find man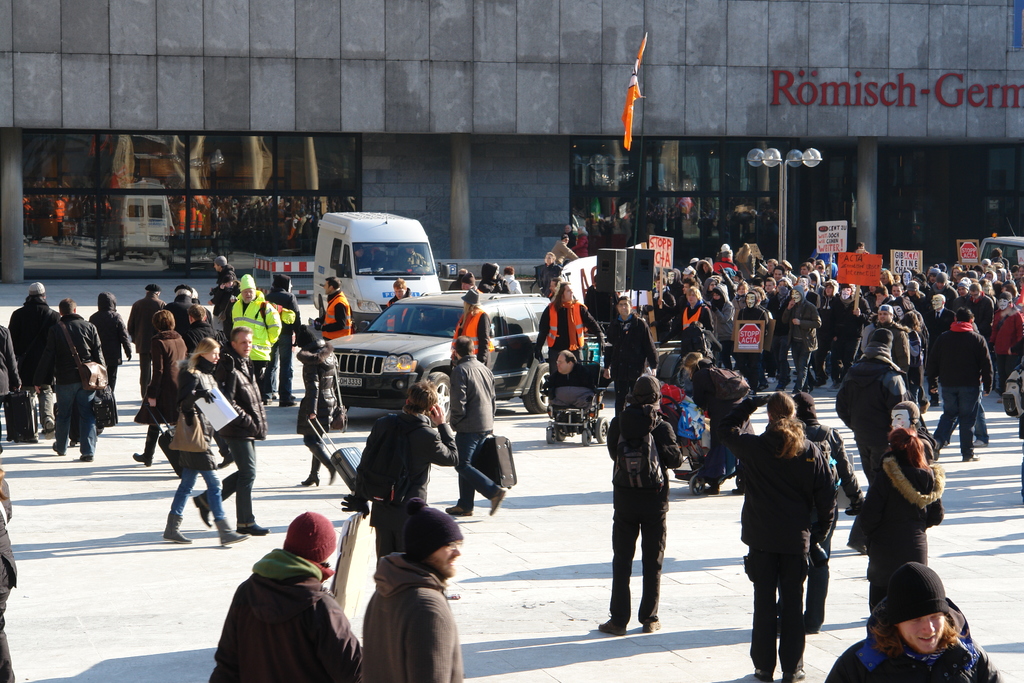
box=[6, 276, 75, 446]
